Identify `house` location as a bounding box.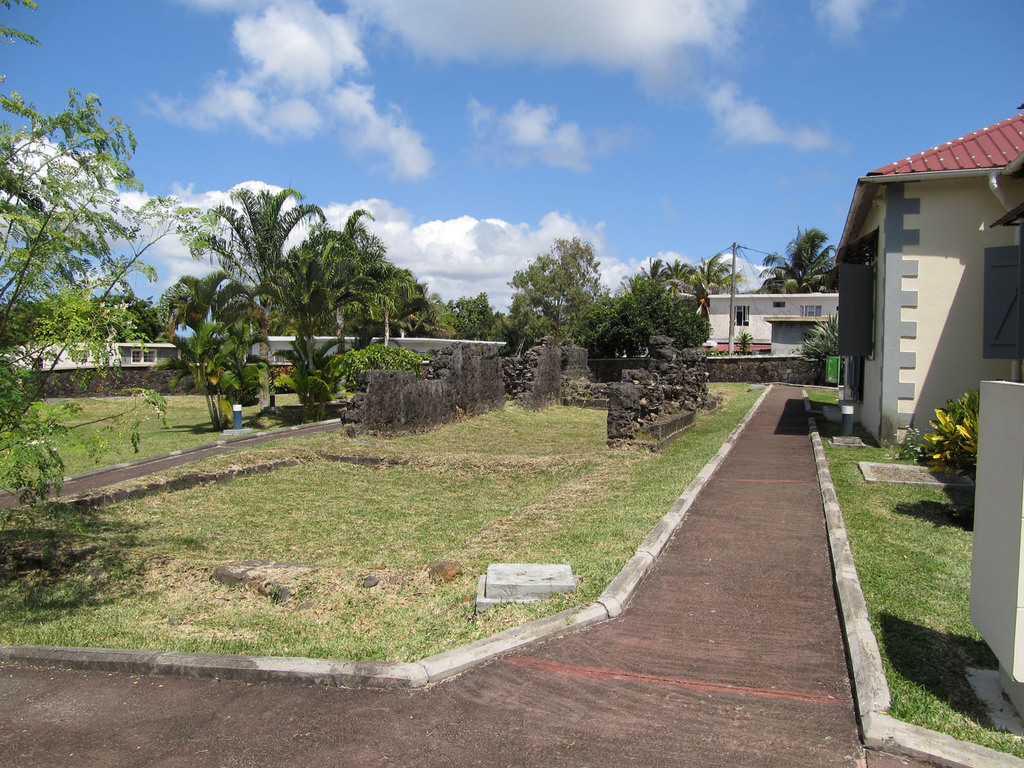
Rect(687, 285, 849, 389).
